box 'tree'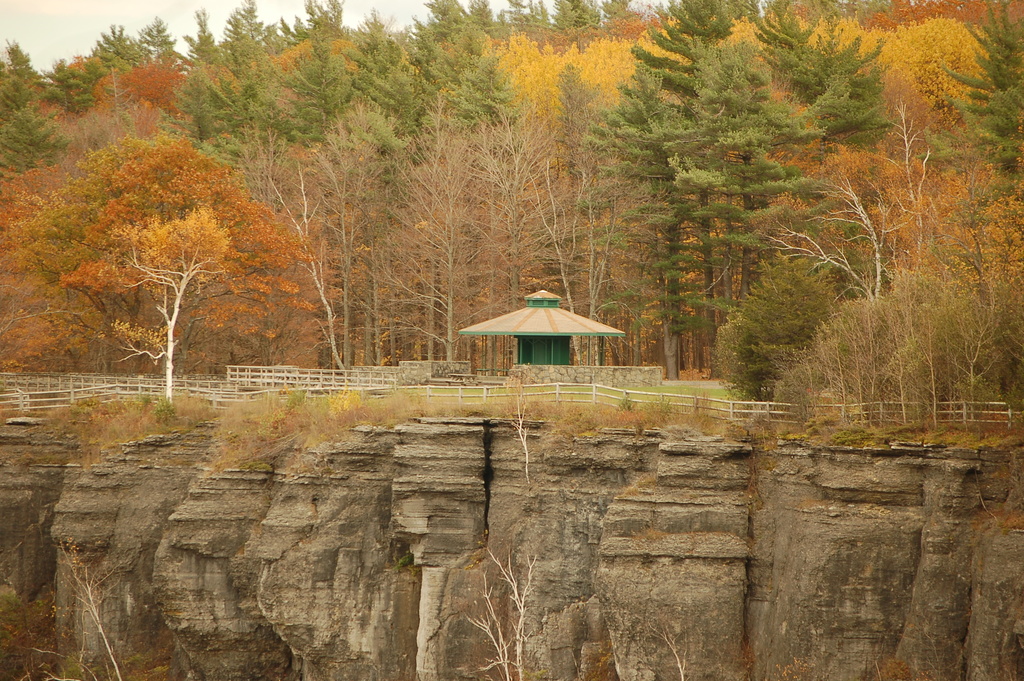
<bbox>98, 207, 237, 405</bbox>
